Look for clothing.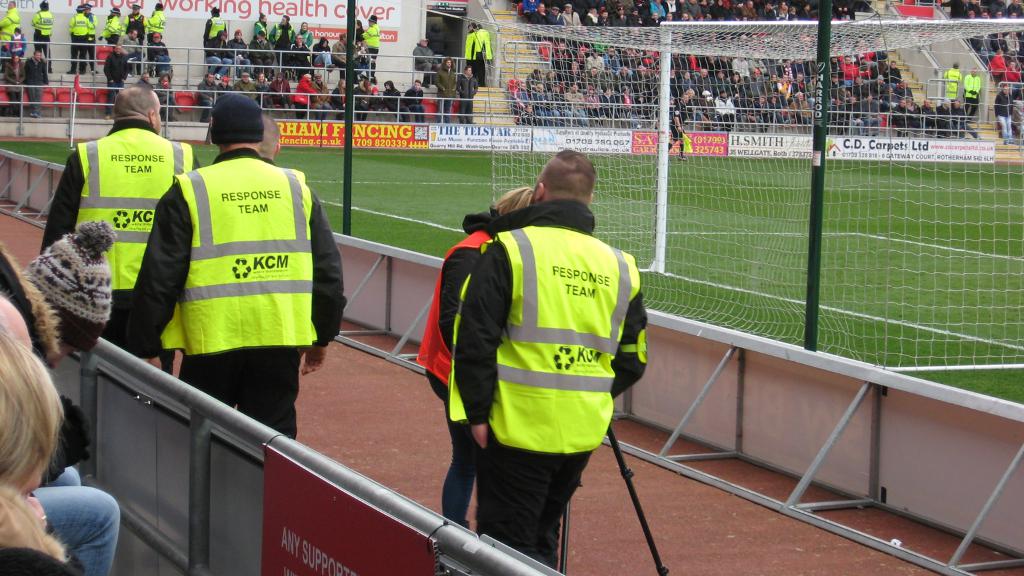
Found: box(267, 156, 349, 333).
